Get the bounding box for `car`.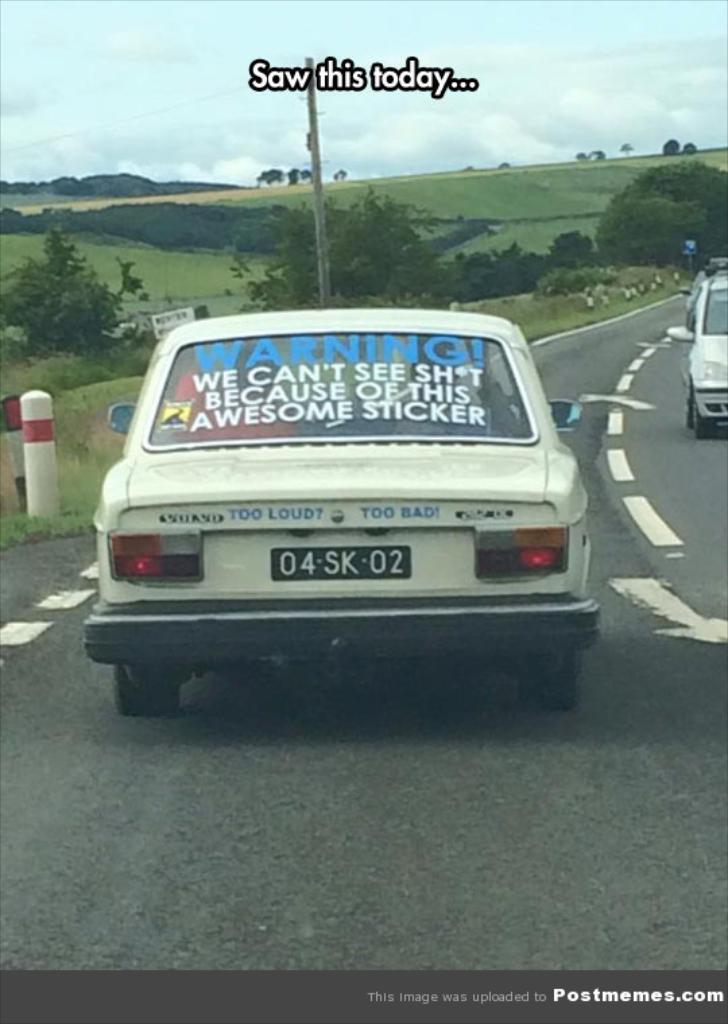
detection(665, 253, 727, 438).
